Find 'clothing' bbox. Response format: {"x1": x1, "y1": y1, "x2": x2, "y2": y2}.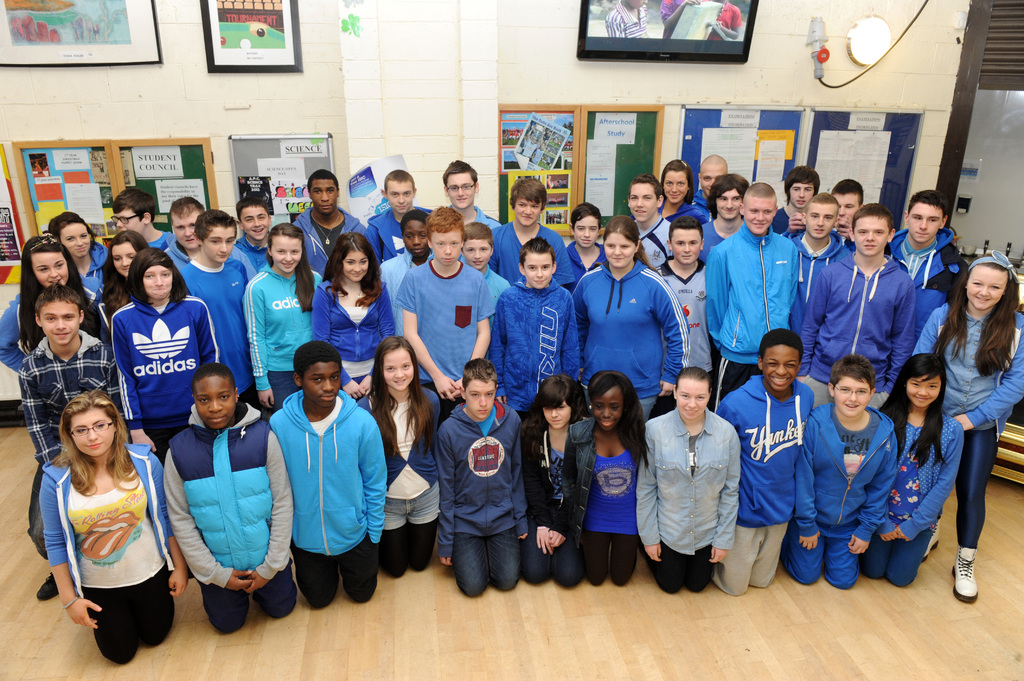
{"x1": 697, "y1": 218, "x2": 727, "y2": 267}.
